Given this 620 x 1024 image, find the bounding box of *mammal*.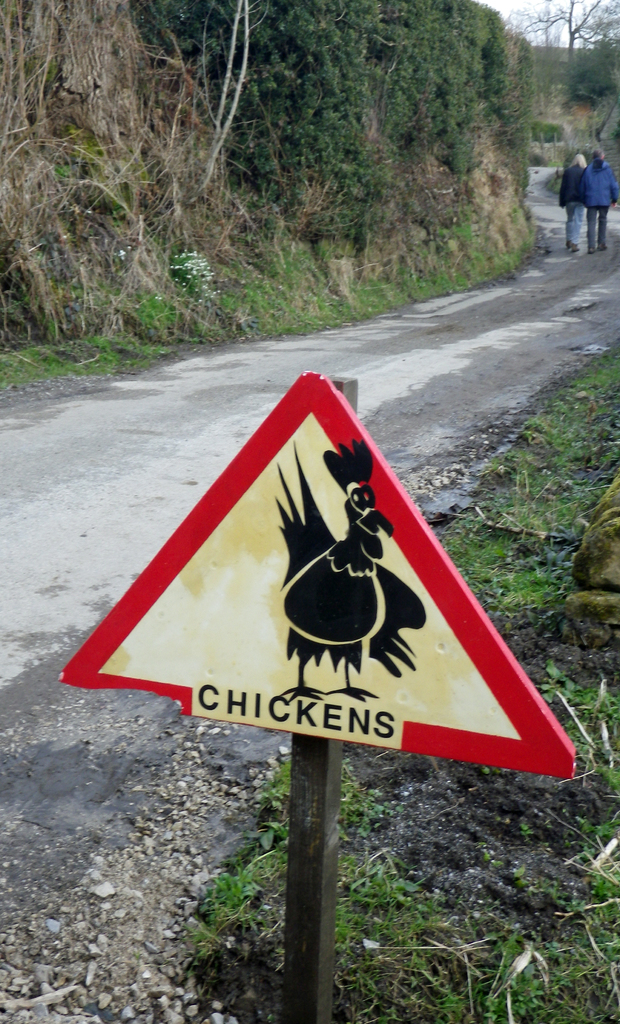
{"x1": 583, "y1": 151, "x2": 619, "y2": 257}.
